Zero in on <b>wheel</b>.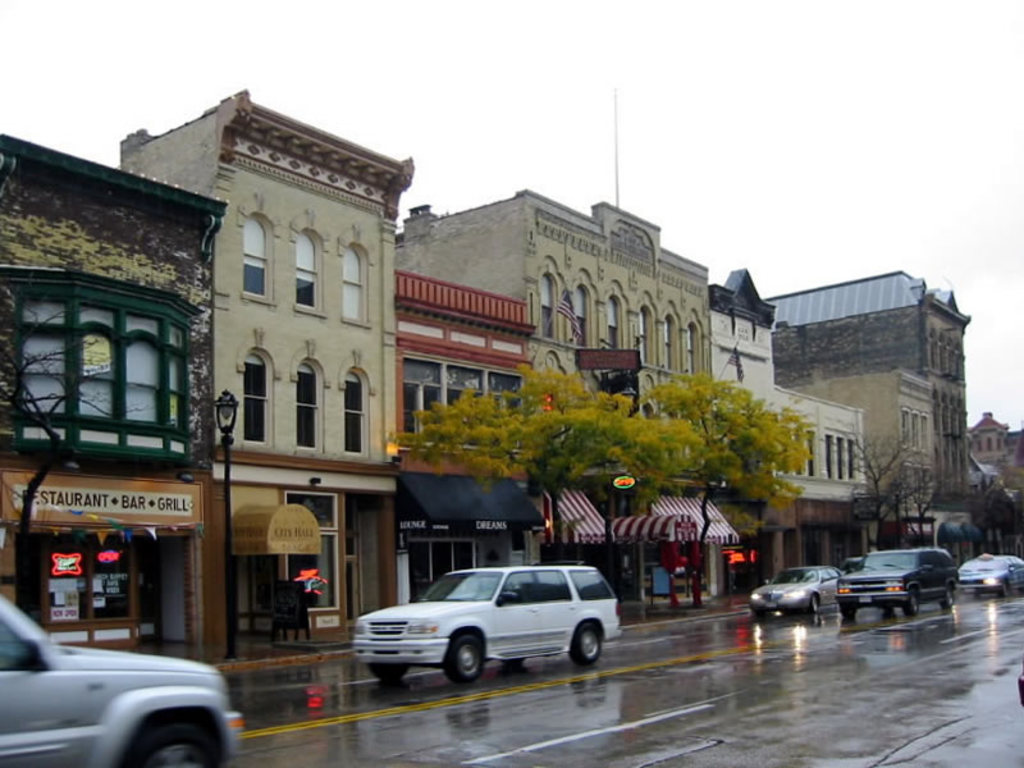
Zeroed in: <region>941, 588, 955, 607</region>.
